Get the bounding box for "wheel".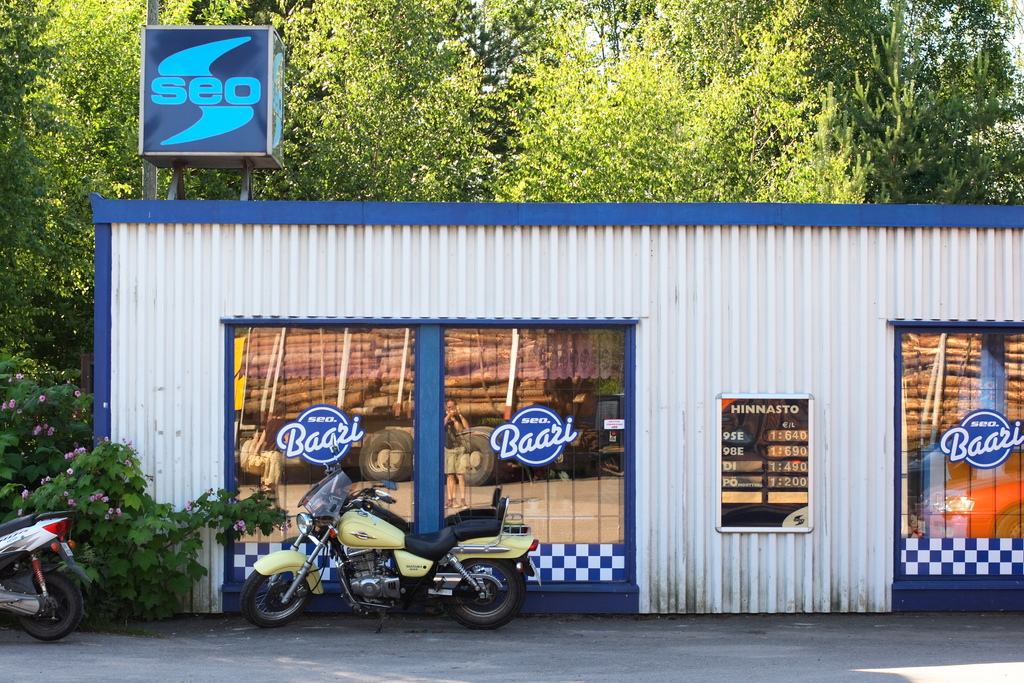
box(241, 557, 315, 630).
